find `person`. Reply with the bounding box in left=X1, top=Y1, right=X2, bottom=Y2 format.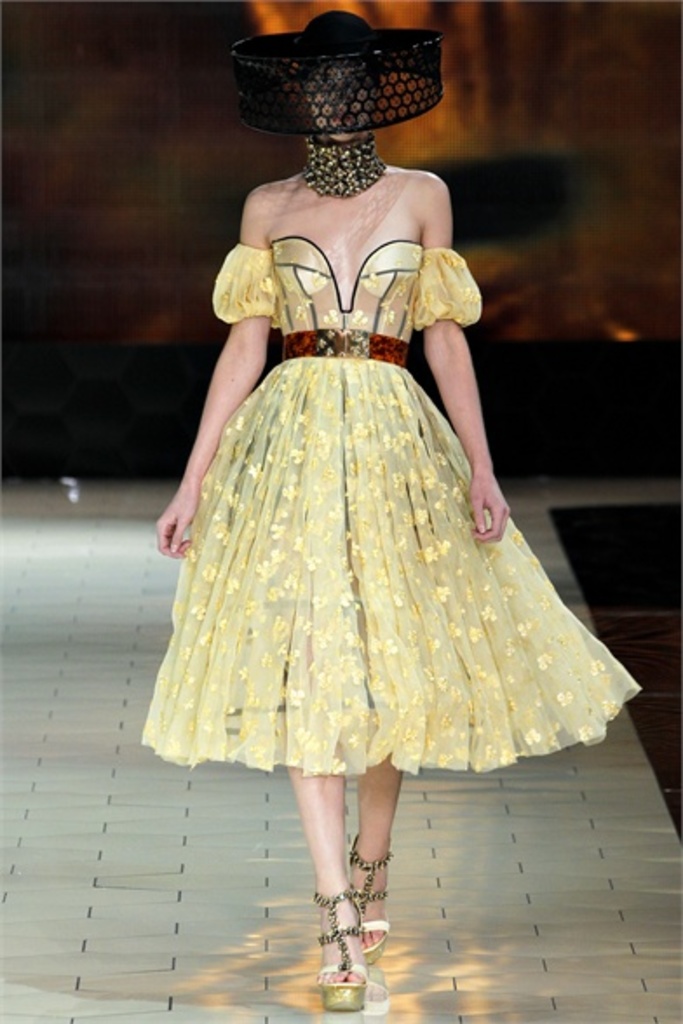
left=132, top=10, right=608, bottom=956.
